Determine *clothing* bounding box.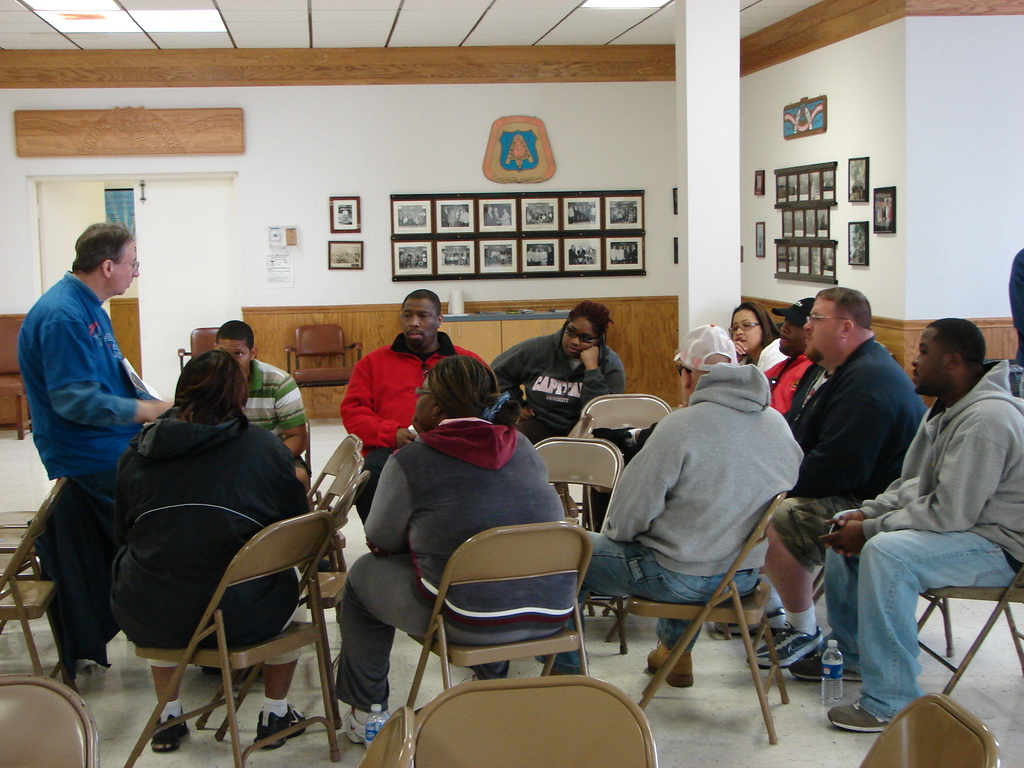
Determined: bbox=[586, 247, 598, 263].
